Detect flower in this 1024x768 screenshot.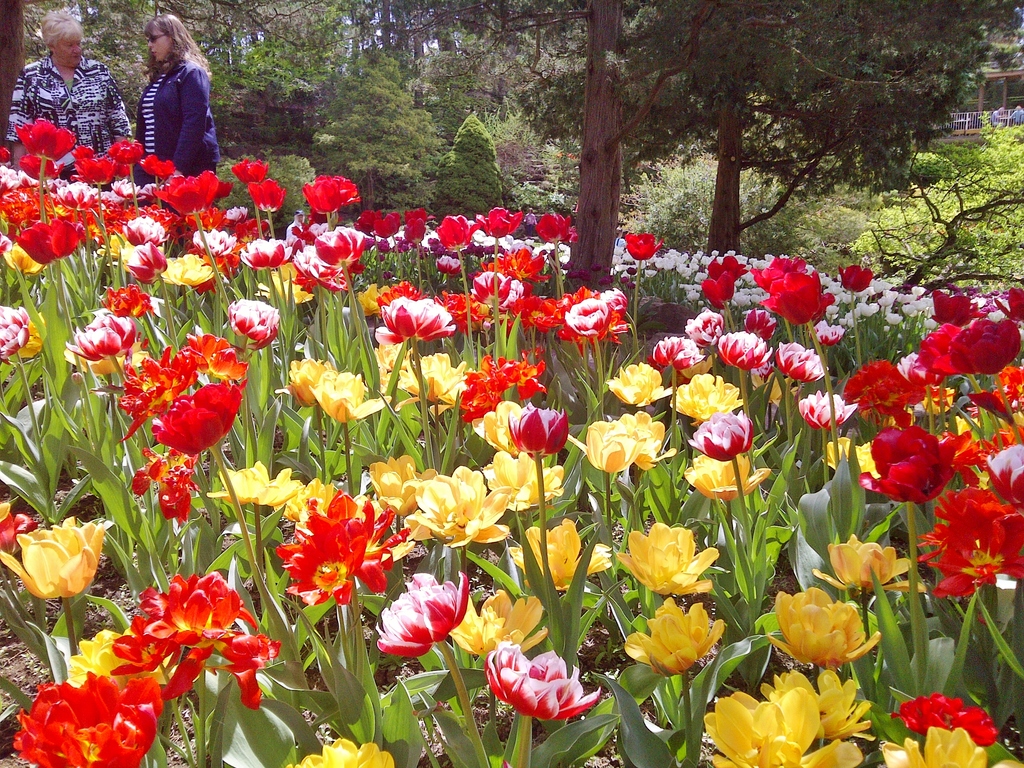
Detection: bbox=[371, 566, 472, 651].
